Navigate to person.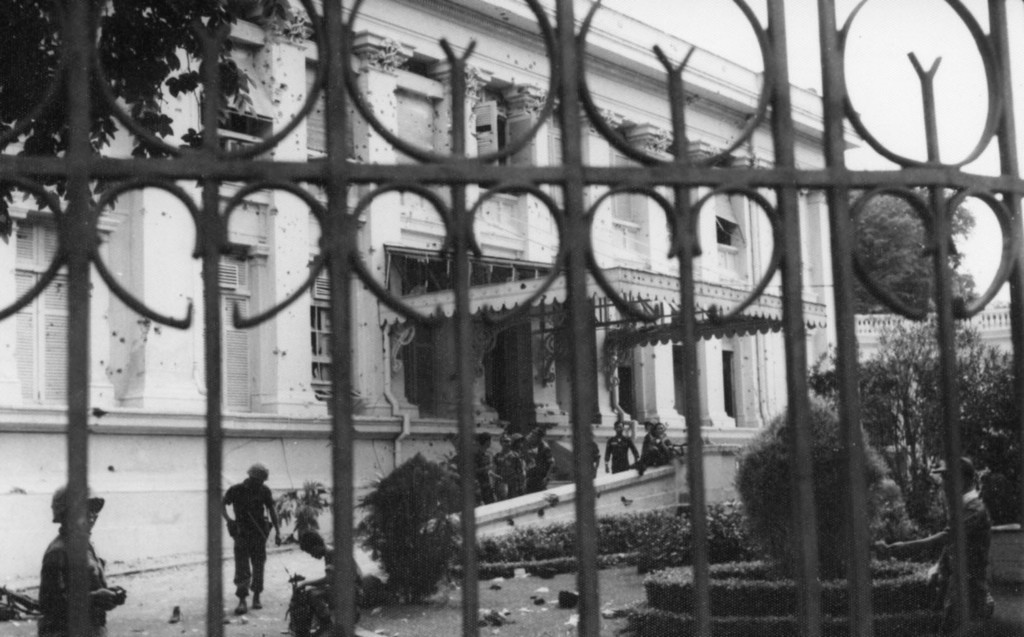
Navigation target: <box>604,423,637,474</box>.
